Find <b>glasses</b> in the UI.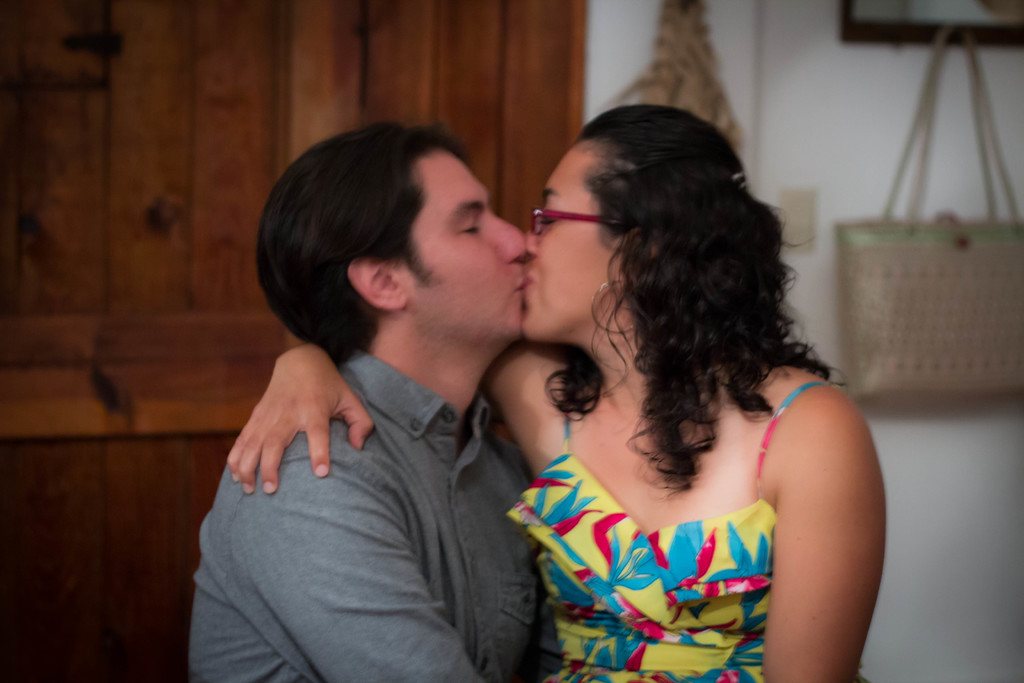
UI element at bbox=(528, 196, 621, 235).
